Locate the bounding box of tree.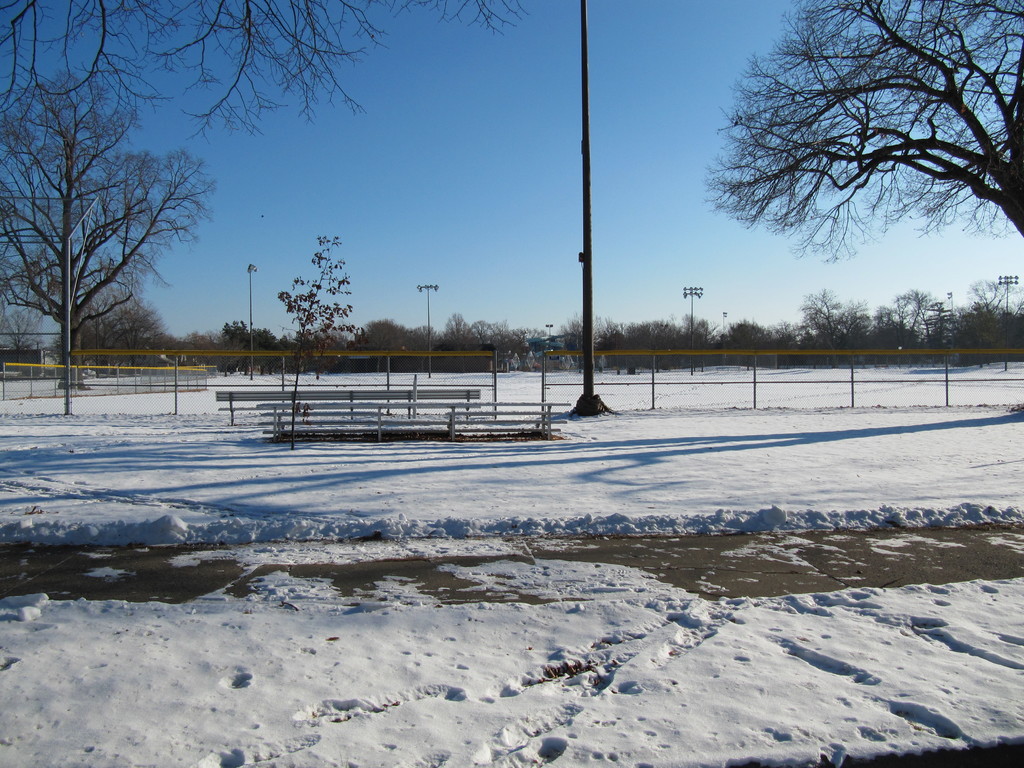
Bounding box: x1=704 y1=0 x2=1023 y2=269.
